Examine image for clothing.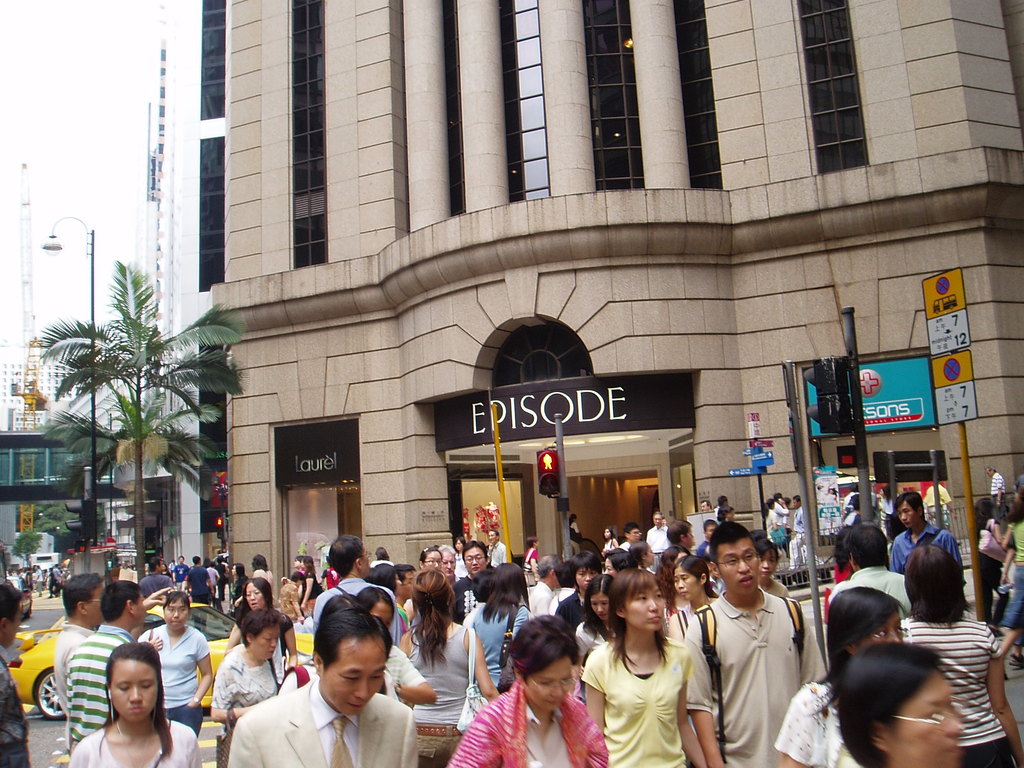
Examination result: 772,681,844,767.
